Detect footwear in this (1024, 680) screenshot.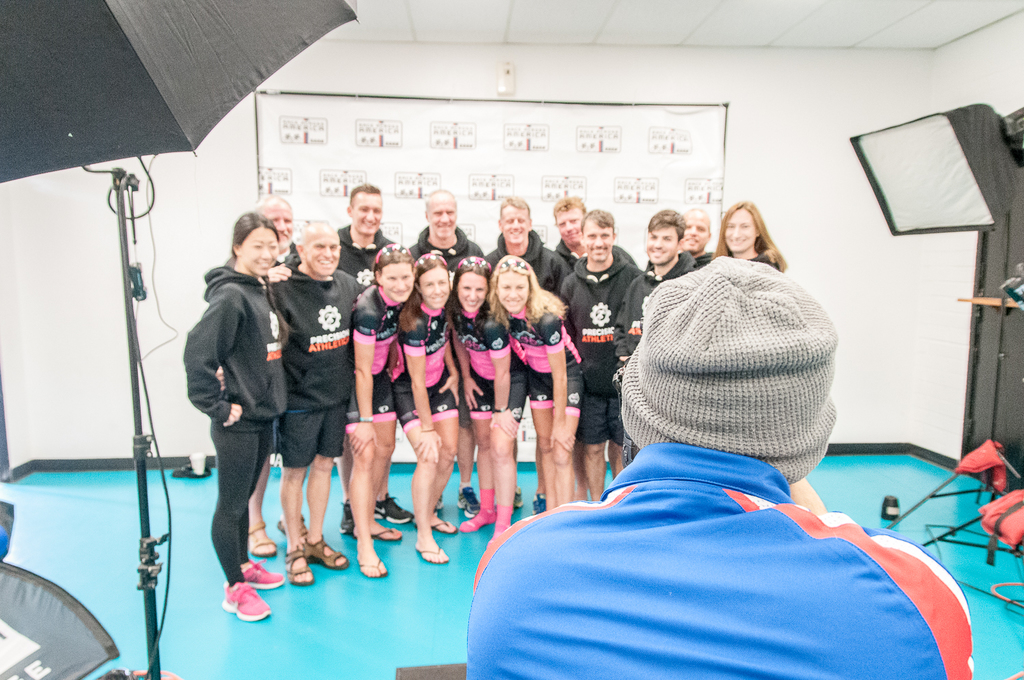
Detection: bbox=(454, 483, 482, 518).
